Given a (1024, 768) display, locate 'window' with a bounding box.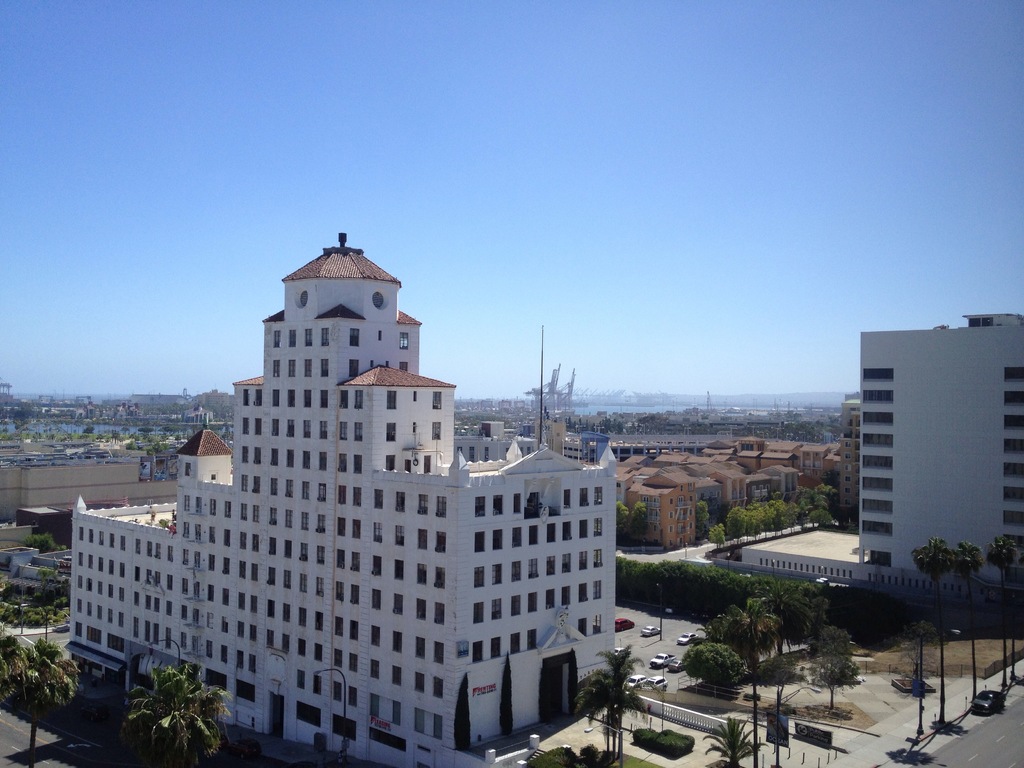
Located: x1=97, y1=556, x2=103, y2=573.
